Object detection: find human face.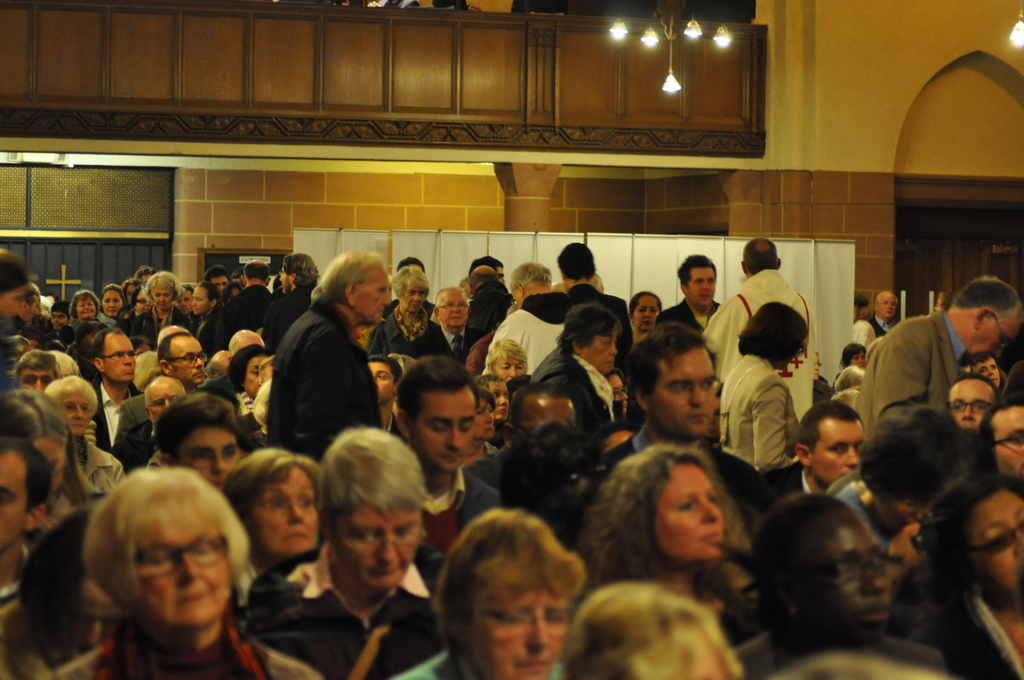
region(960, 309, 1020, 375).
